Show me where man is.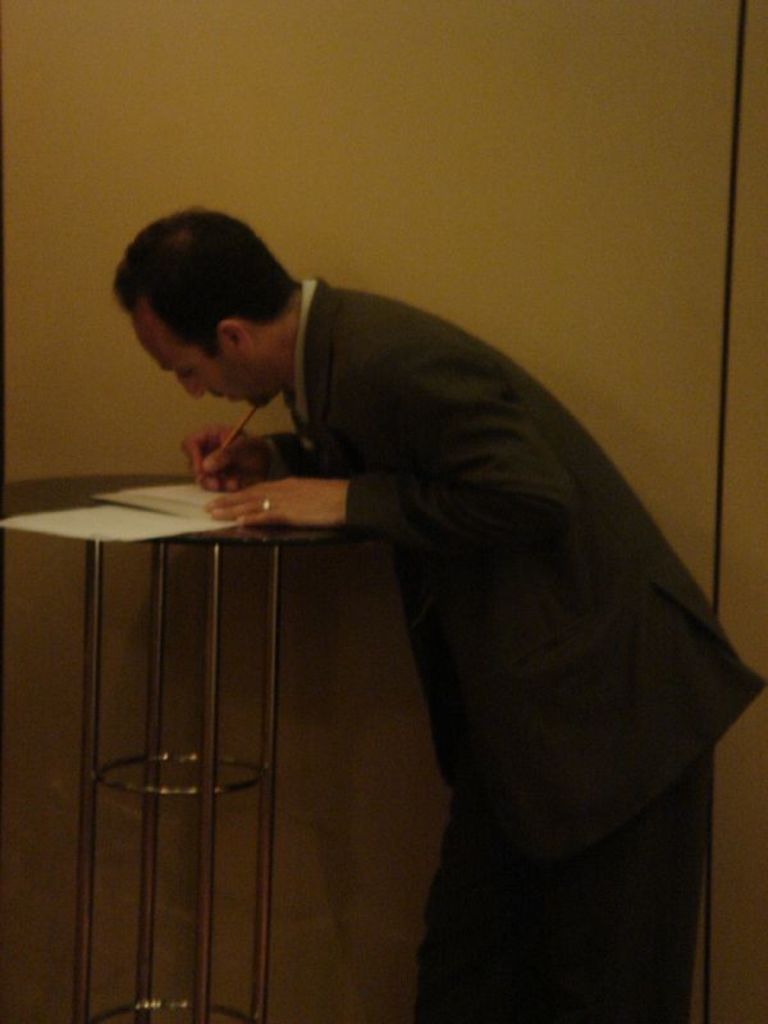
man is at bbox(99, 177, 723, 984).
